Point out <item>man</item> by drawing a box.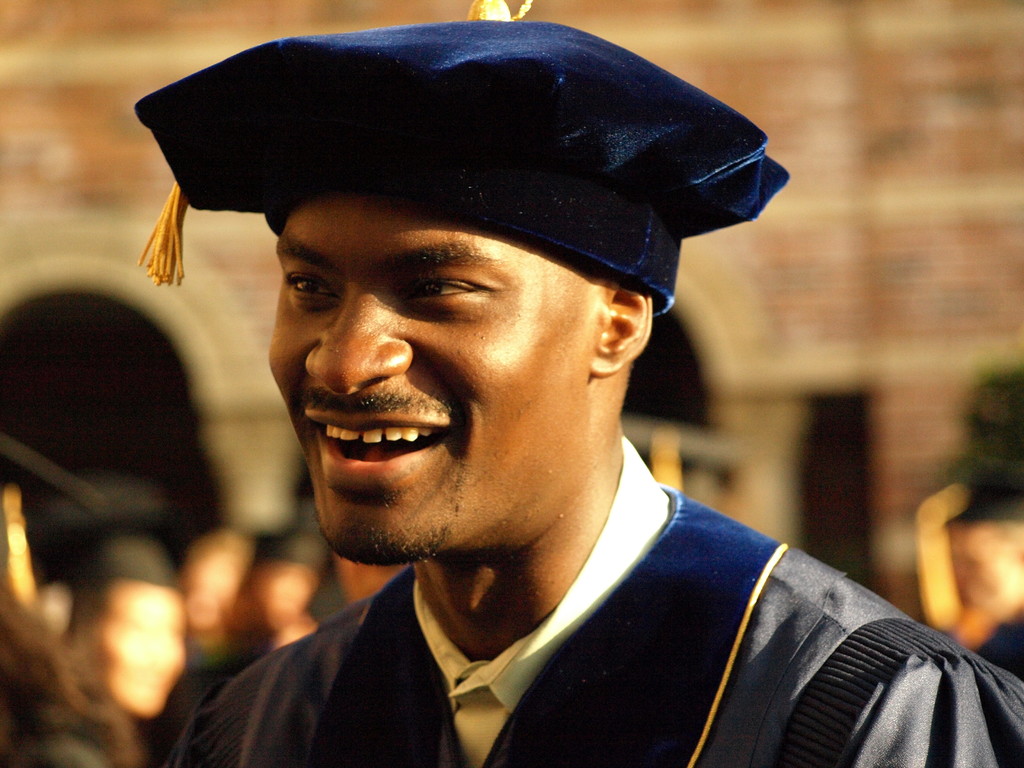
box(87, 78, 998, 761).
